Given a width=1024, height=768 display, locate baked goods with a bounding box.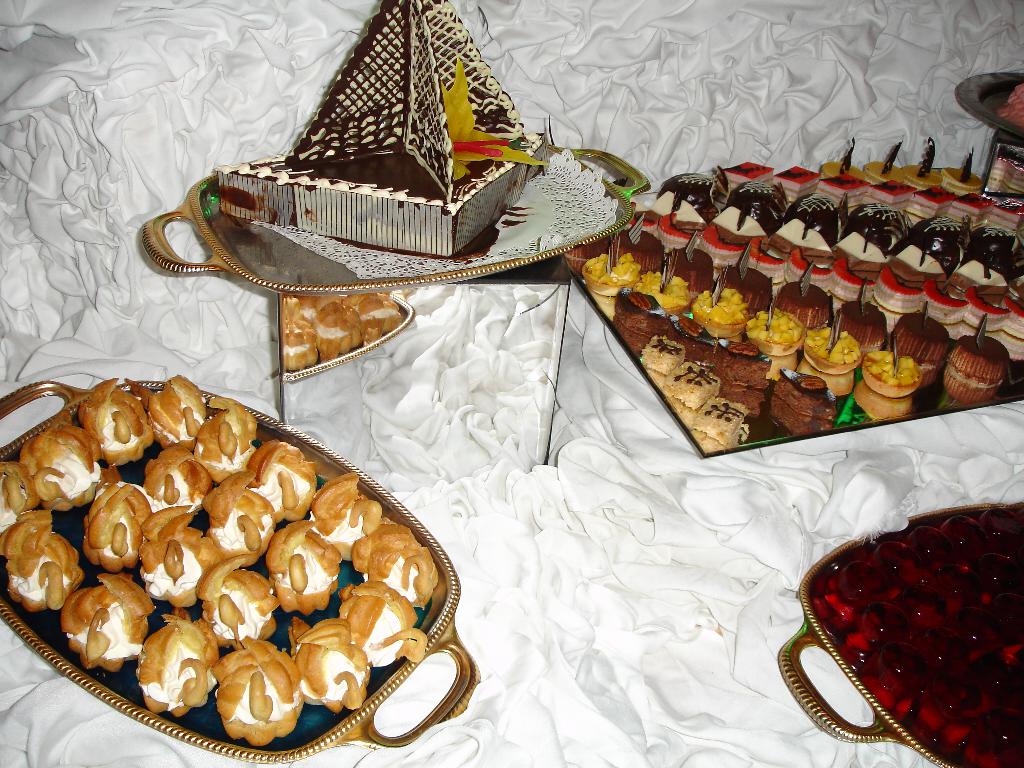
Located: box=[748, 285, 804, 373].
